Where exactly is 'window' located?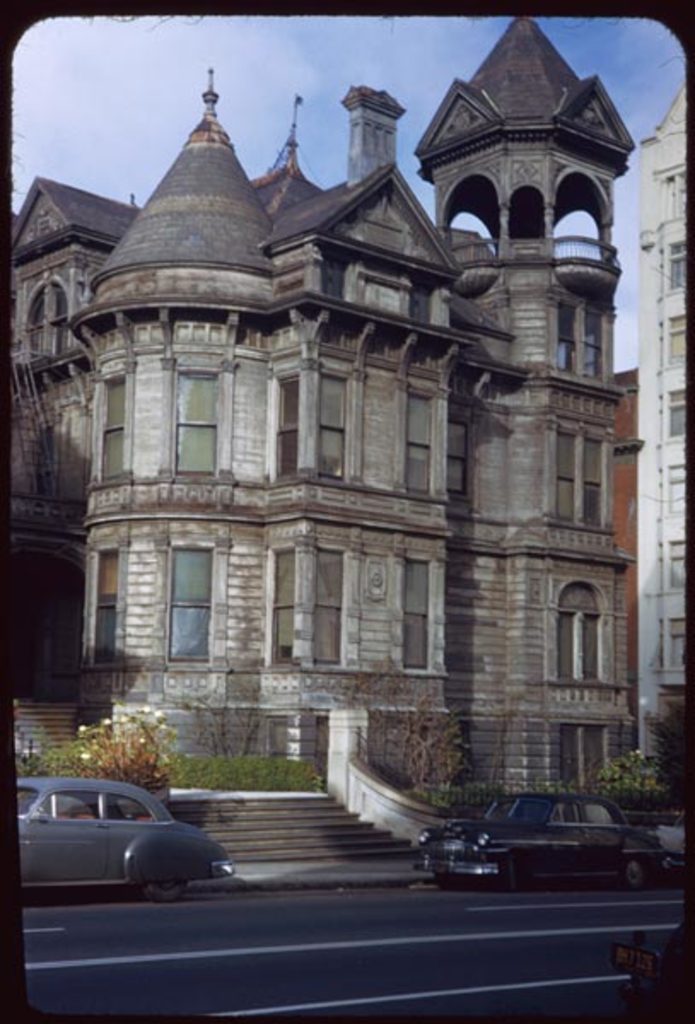
Its bounding box is locate(159, 529, 213, 671).
